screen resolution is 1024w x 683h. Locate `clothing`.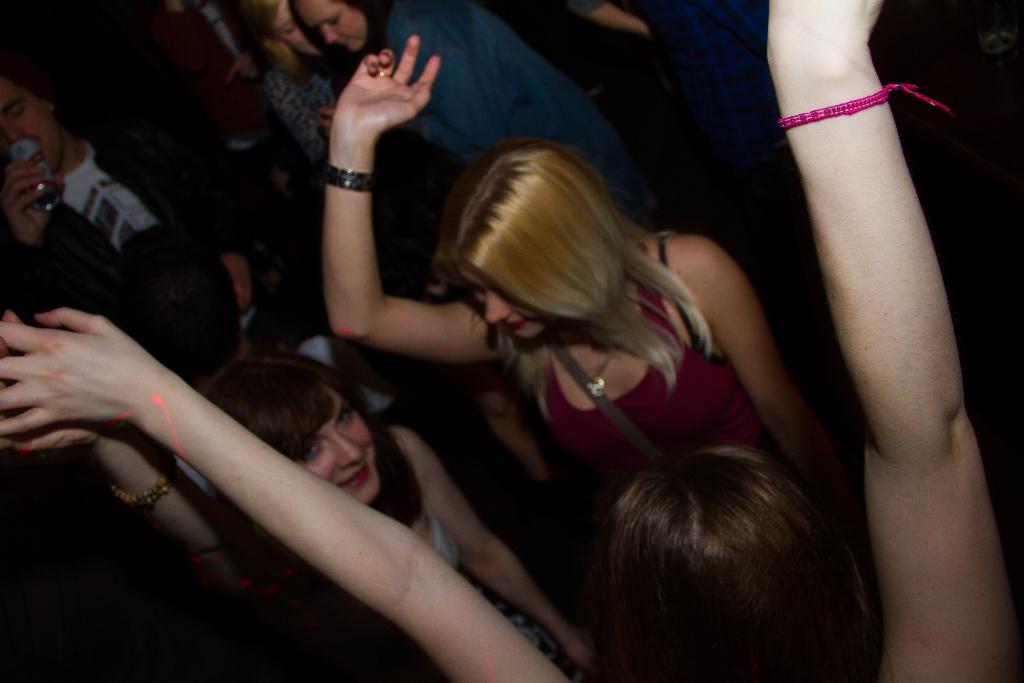
select_region(371, 0, 668, 206).
